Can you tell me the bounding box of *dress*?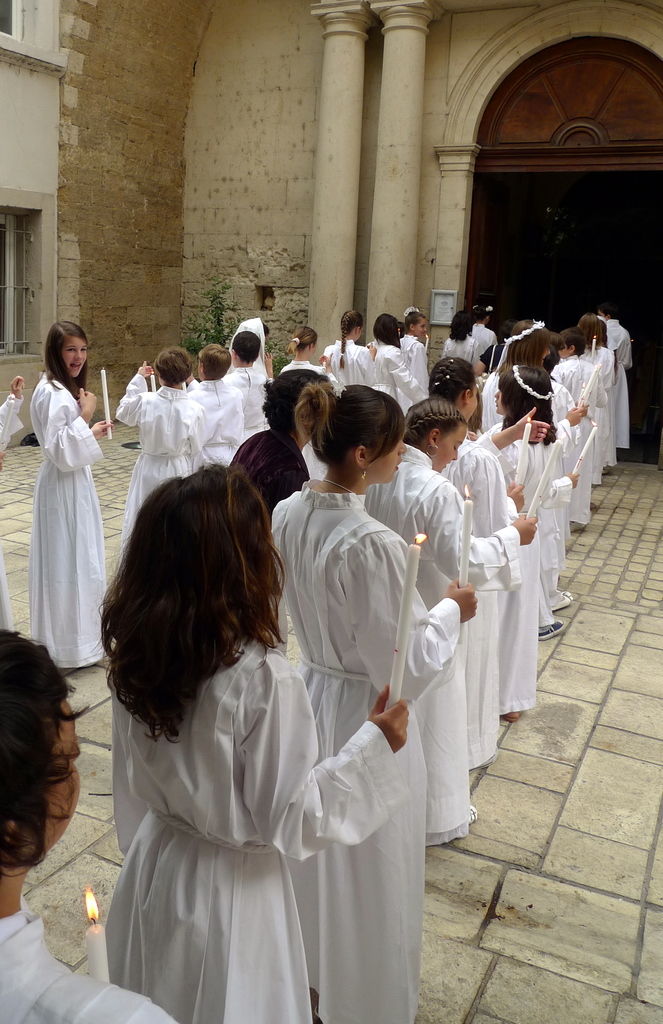
bbox=[315, 346, 373, 401].
